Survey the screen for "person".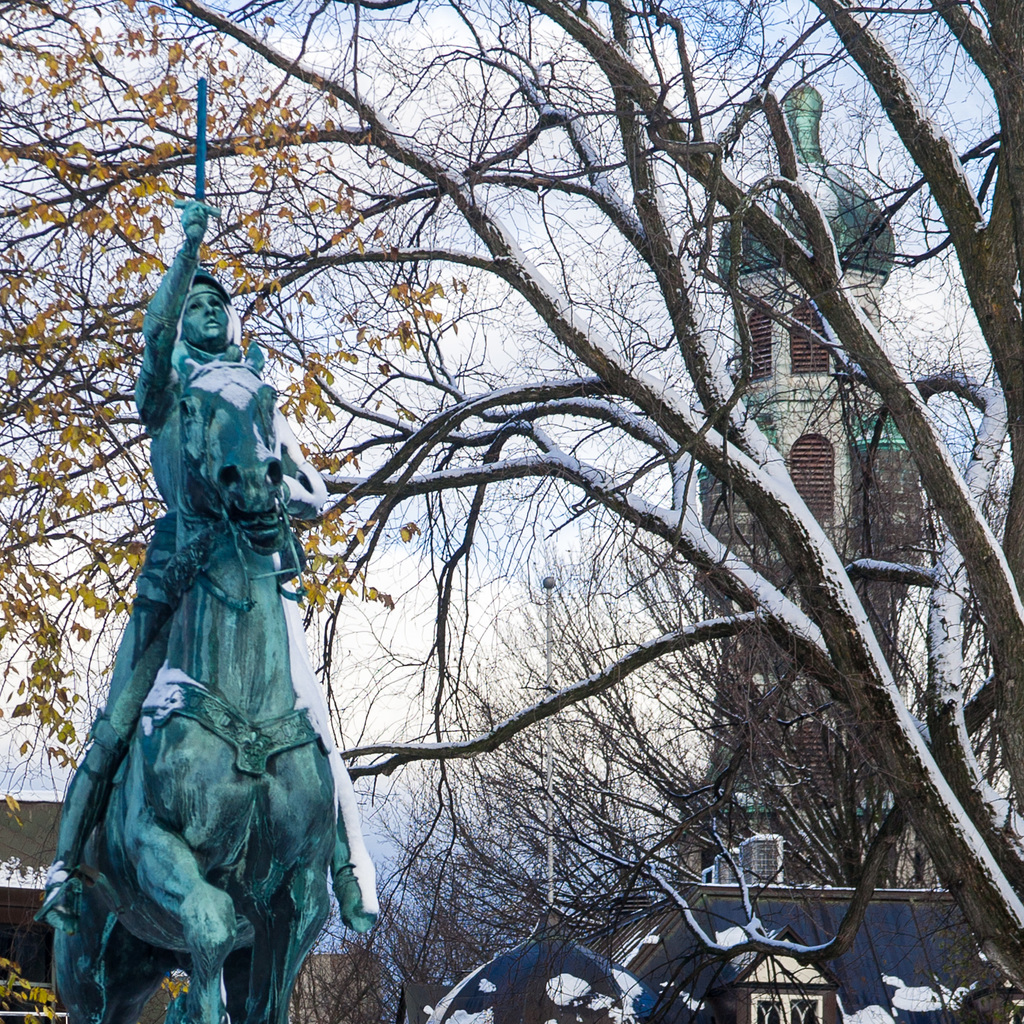
Survey found: <region>77, 221, 368, 1018</region>.
